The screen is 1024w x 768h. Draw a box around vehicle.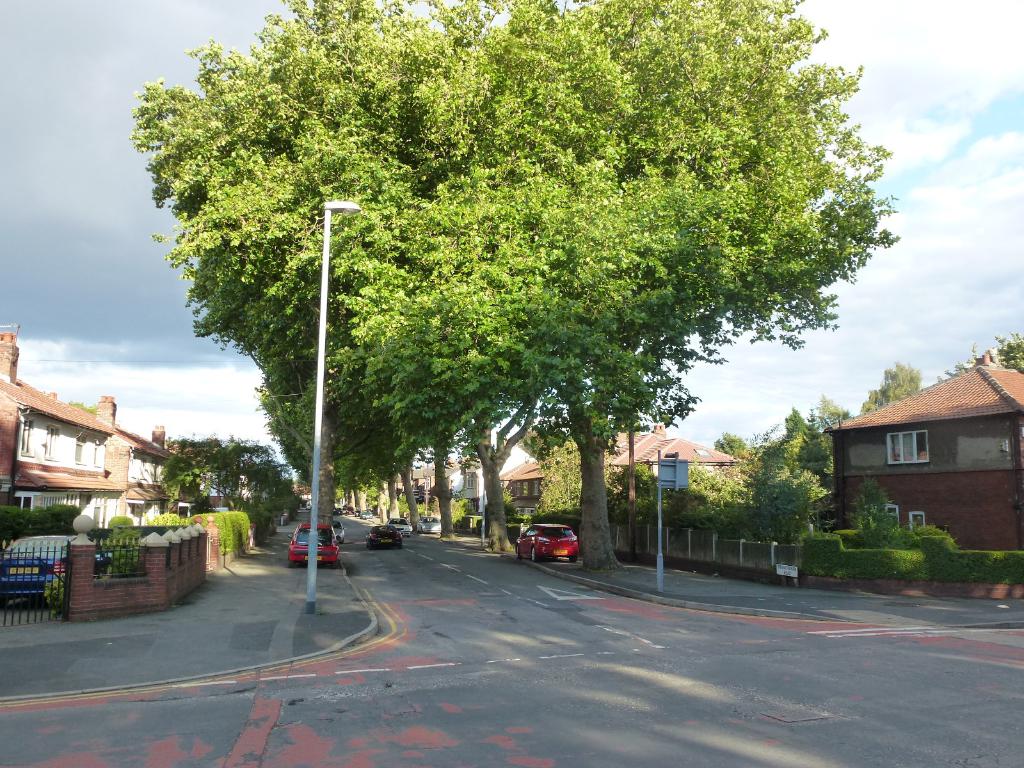
<bbox>385, 515, 408, 540</bbox>.
